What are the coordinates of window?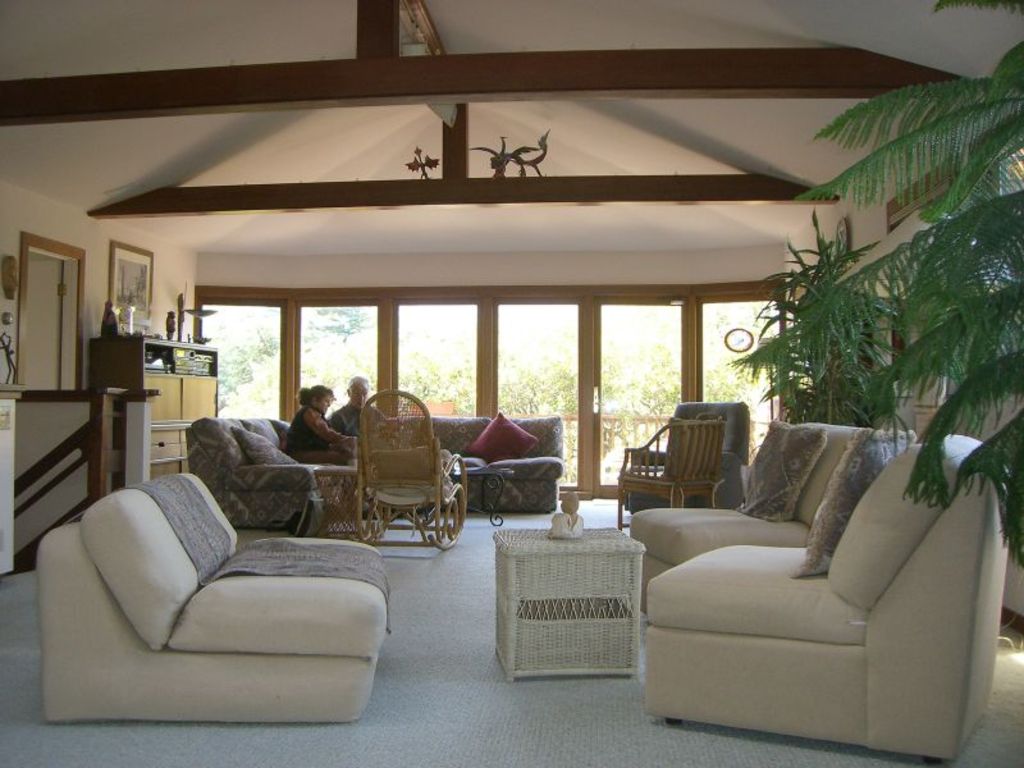
locate(698, 296, 781, 466).
